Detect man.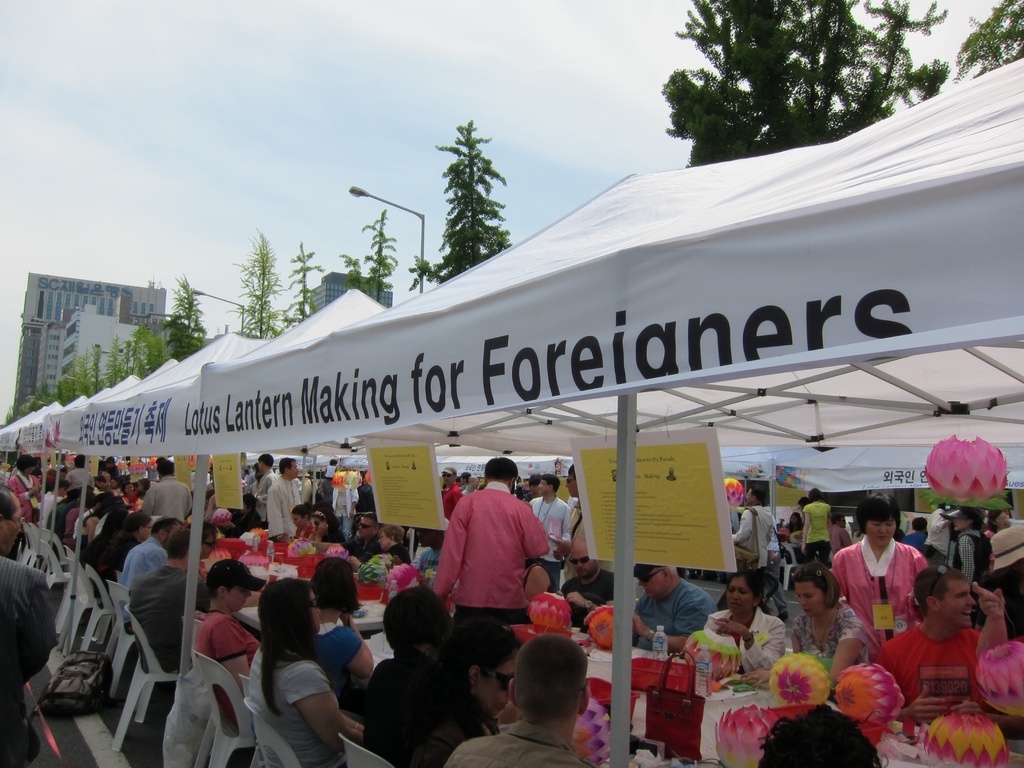
Detected at {"x1": 527, "y1": 468, "x2": 566, "y2": 568}.
